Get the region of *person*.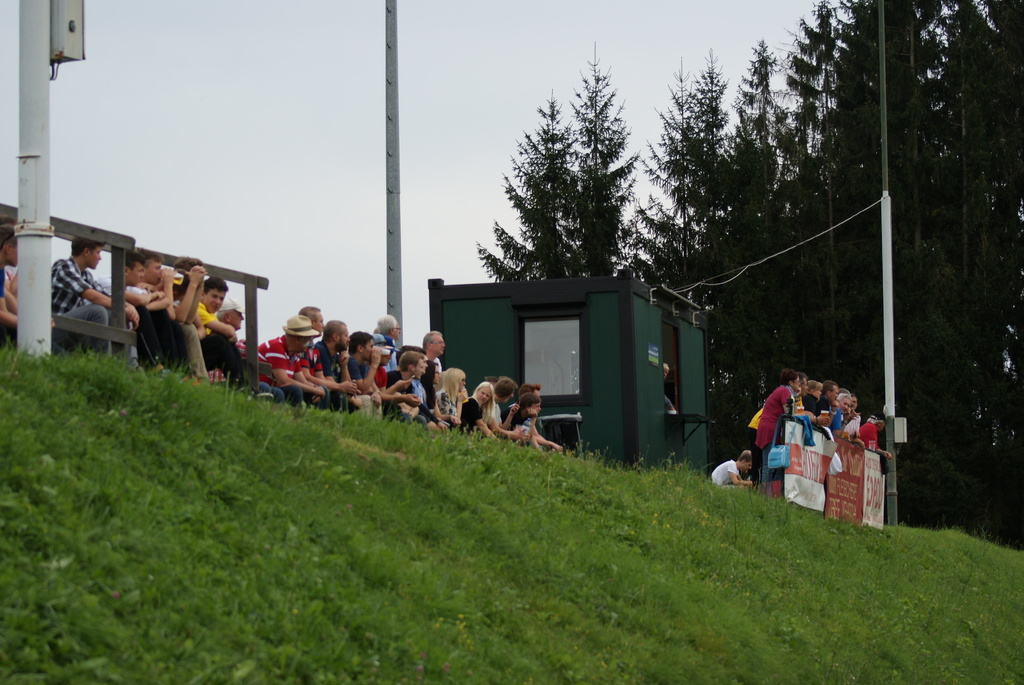
x1=461 y1=379 x2=495 y2=438.
